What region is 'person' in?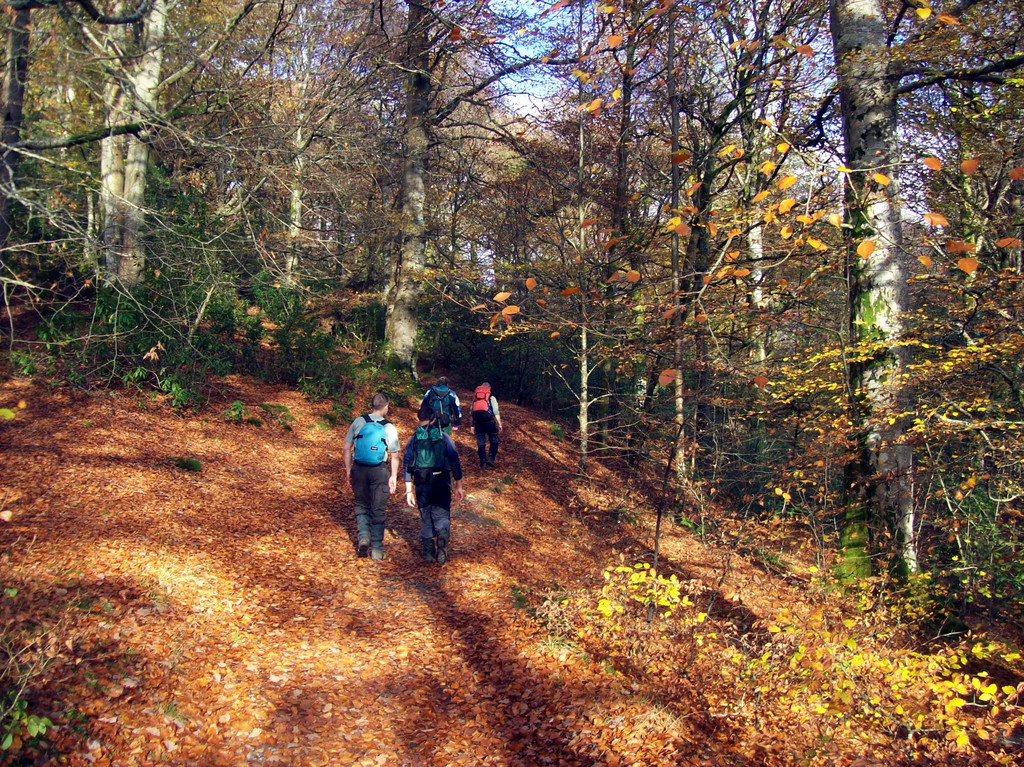
box(468, 380, 505, 471).
